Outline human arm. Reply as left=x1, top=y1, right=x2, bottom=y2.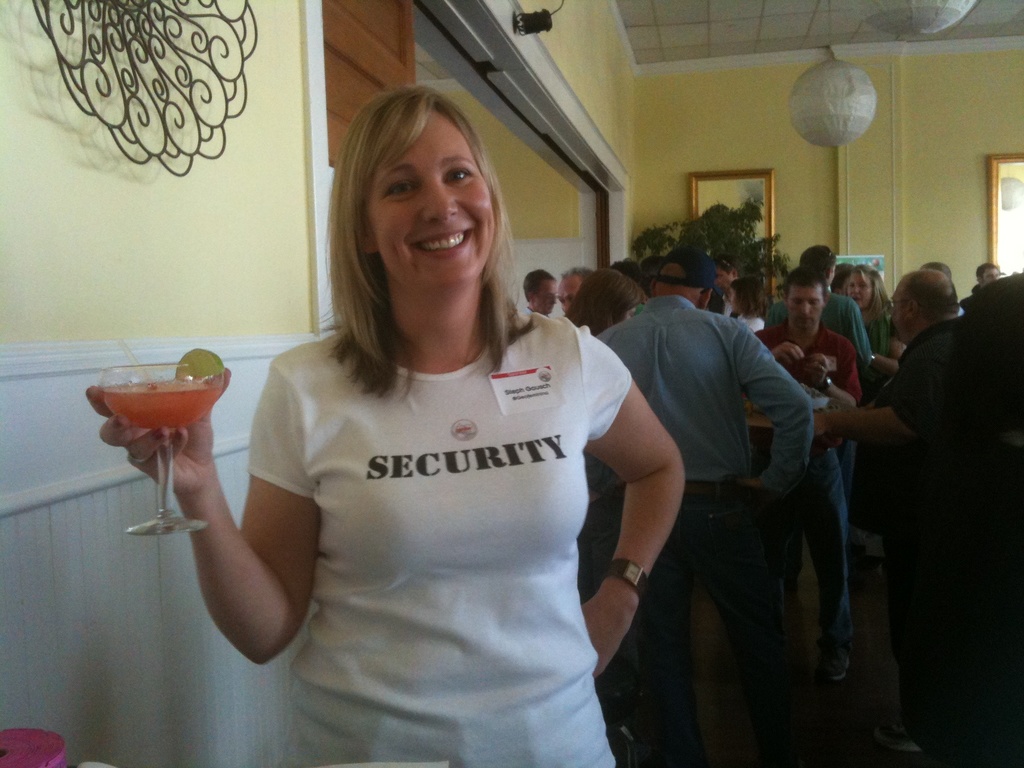
left=731, top=315, right=816, bottom=500.
